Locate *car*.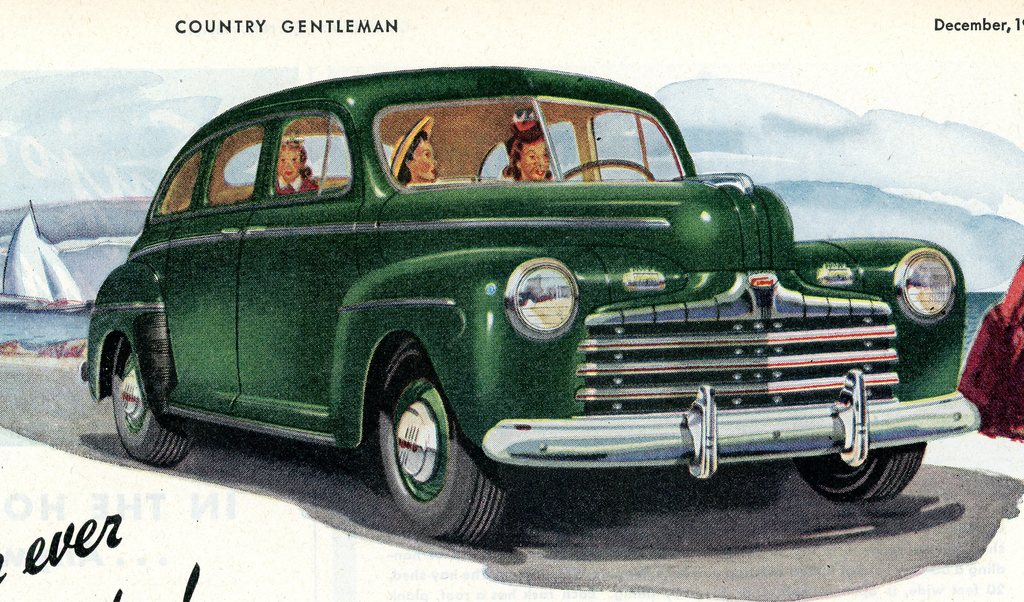
Bounding box: 88 62 960 548.
